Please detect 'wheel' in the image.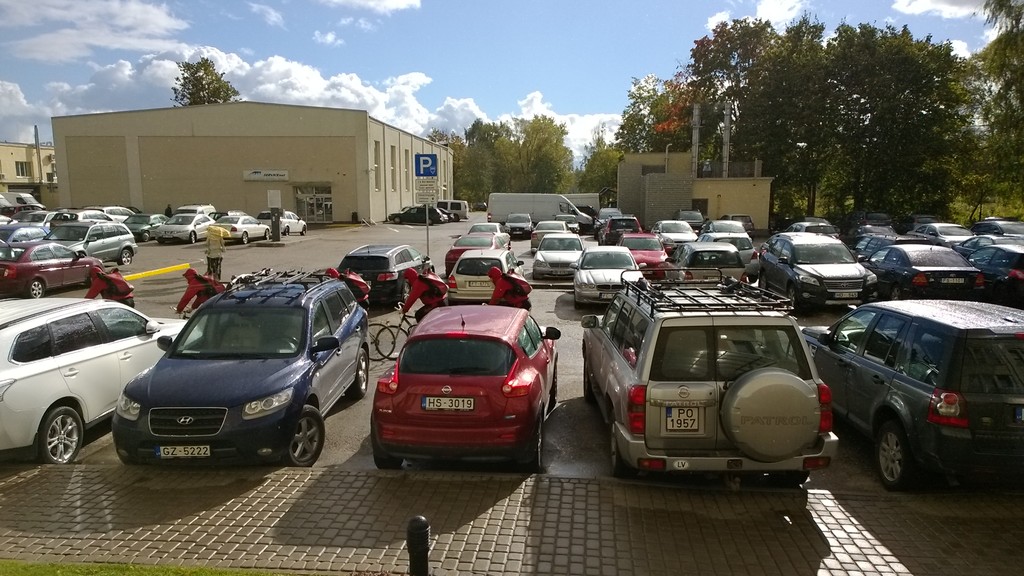
{"x1": 369, "y1": 324, "x2": 395, "y2": 361}.
